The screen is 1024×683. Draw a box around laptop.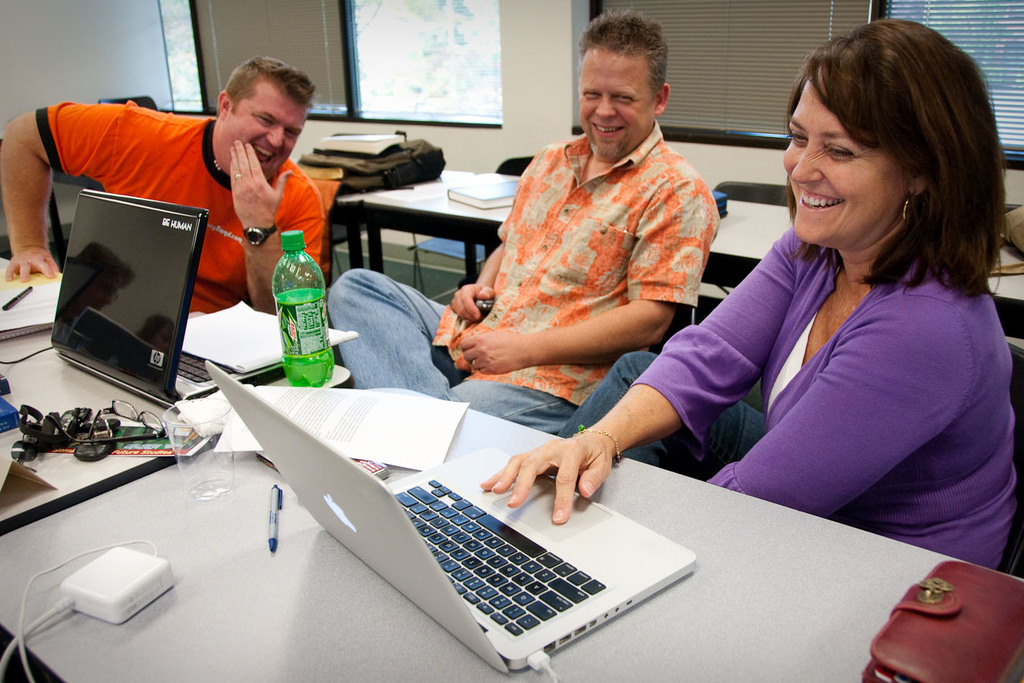
box(49, 192, 285, 411).
